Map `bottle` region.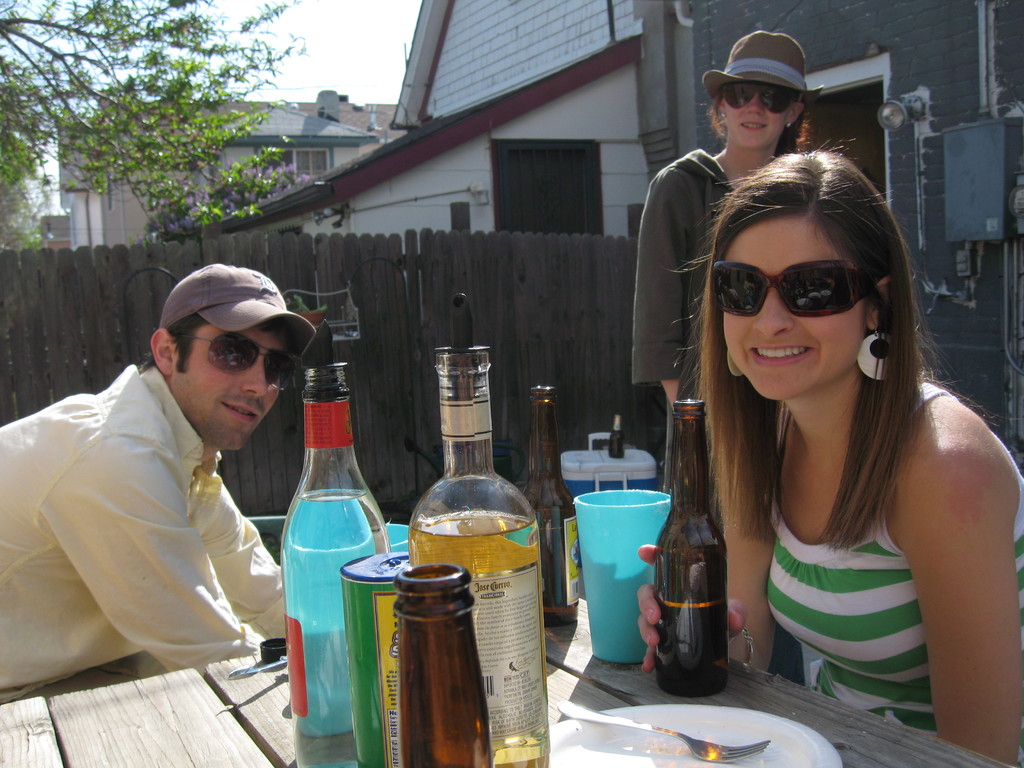
Mapped to (x1=516, y1=383, x2=580, y2=628).
